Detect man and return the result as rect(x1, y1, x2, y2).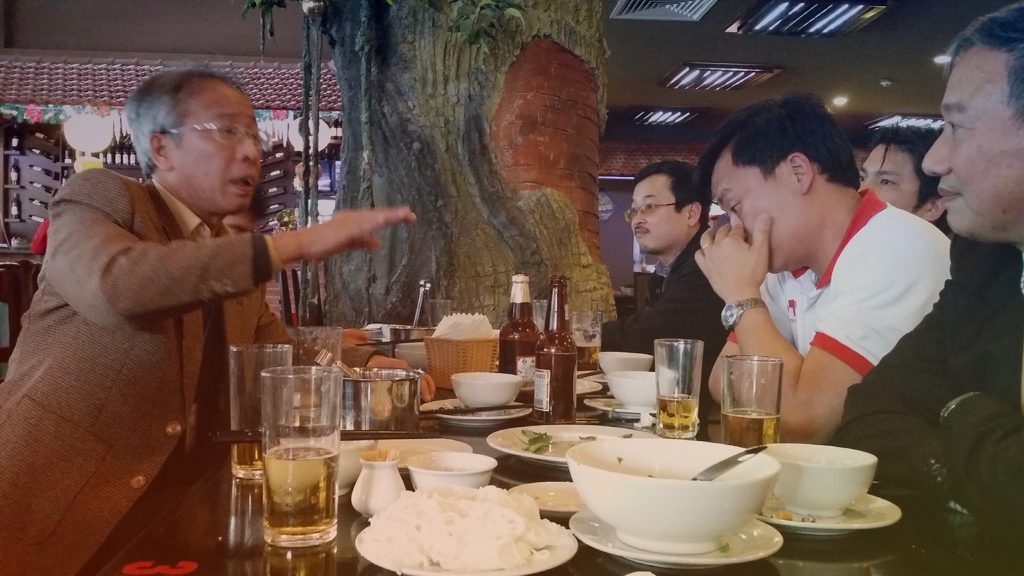
rect(594, 157, 733, 404).
